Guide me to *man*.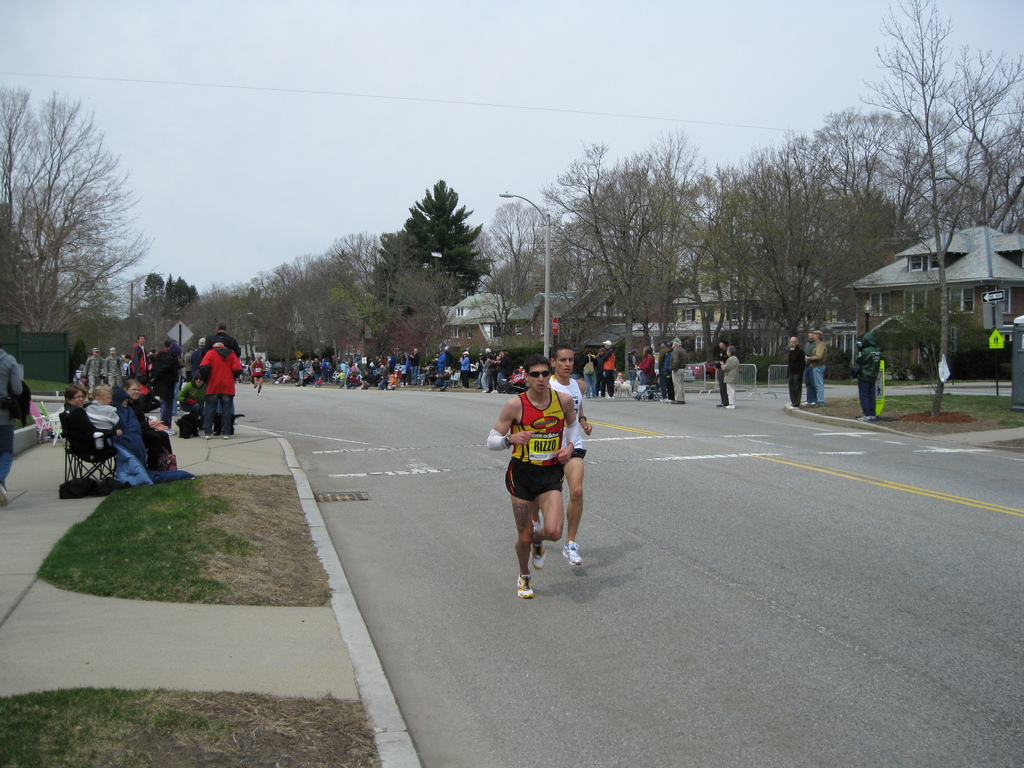
Guidance: {"x1": 803, "y1": 332, "x2": 824, "y2": 406}.
